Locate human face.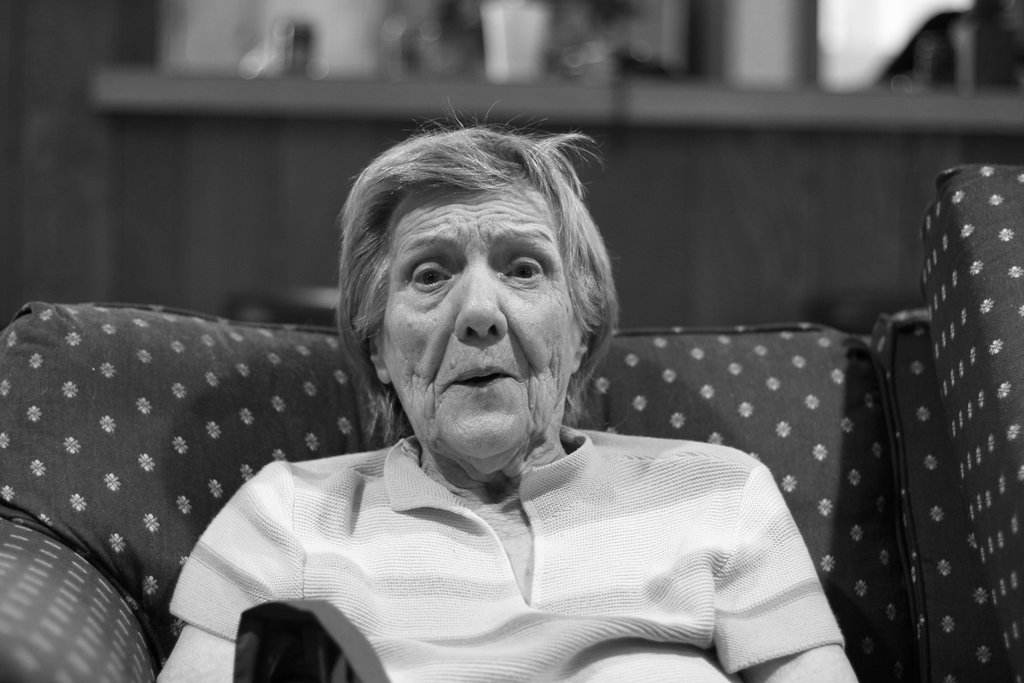
Bounding box: 374/186/577/465.
